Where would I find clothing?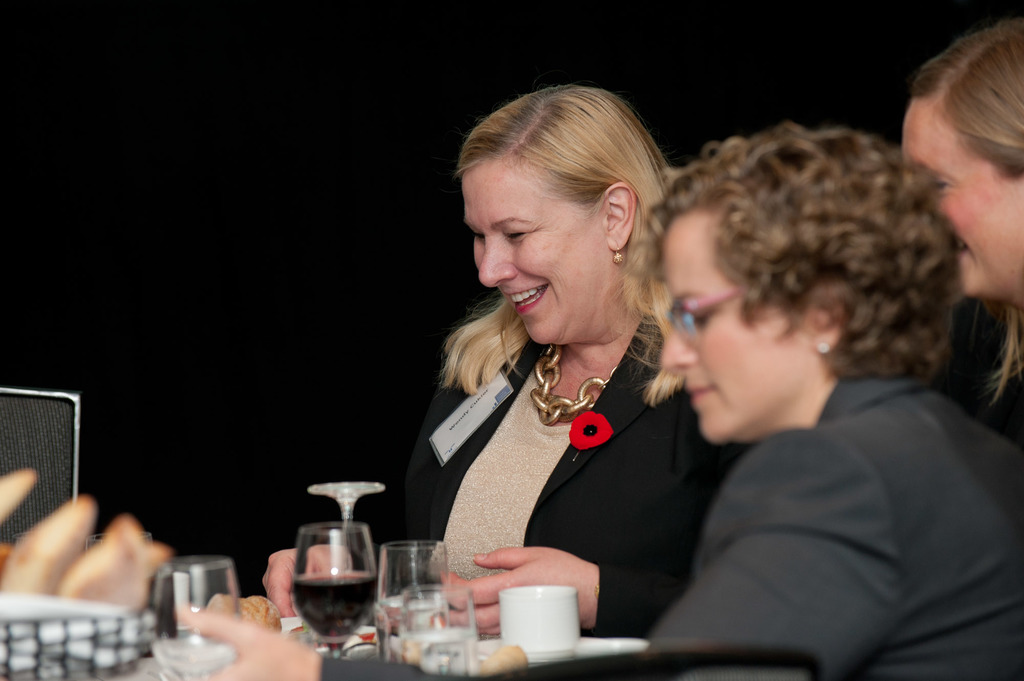
At bbox=[312, 372, 1023, 680].
